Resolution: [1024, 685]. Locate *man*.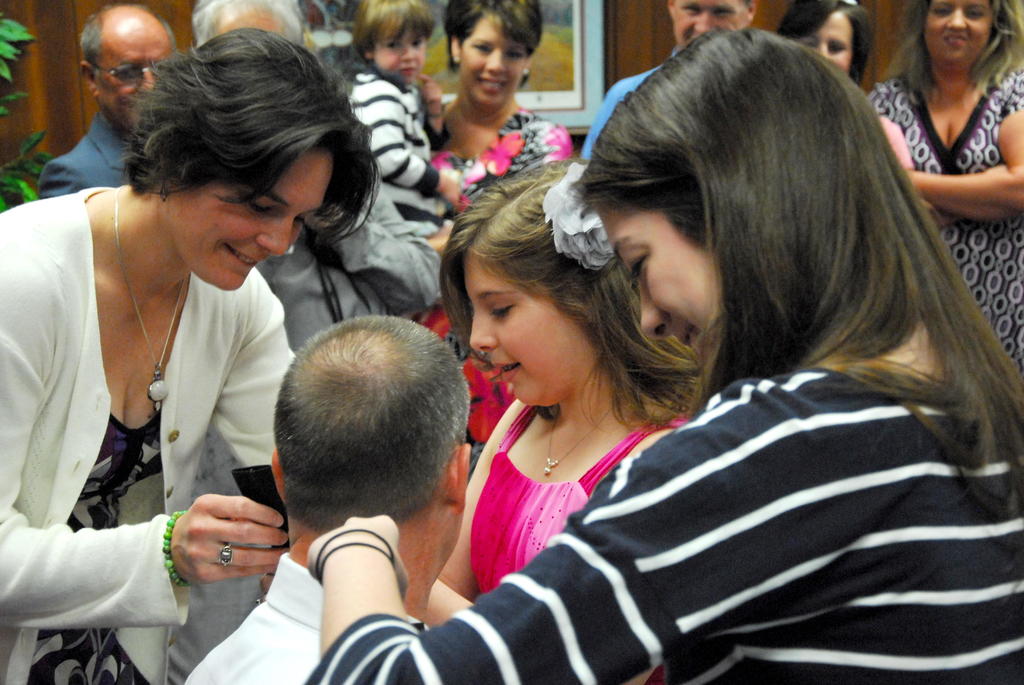
left=186, top=0, right=460, bottom=354.
